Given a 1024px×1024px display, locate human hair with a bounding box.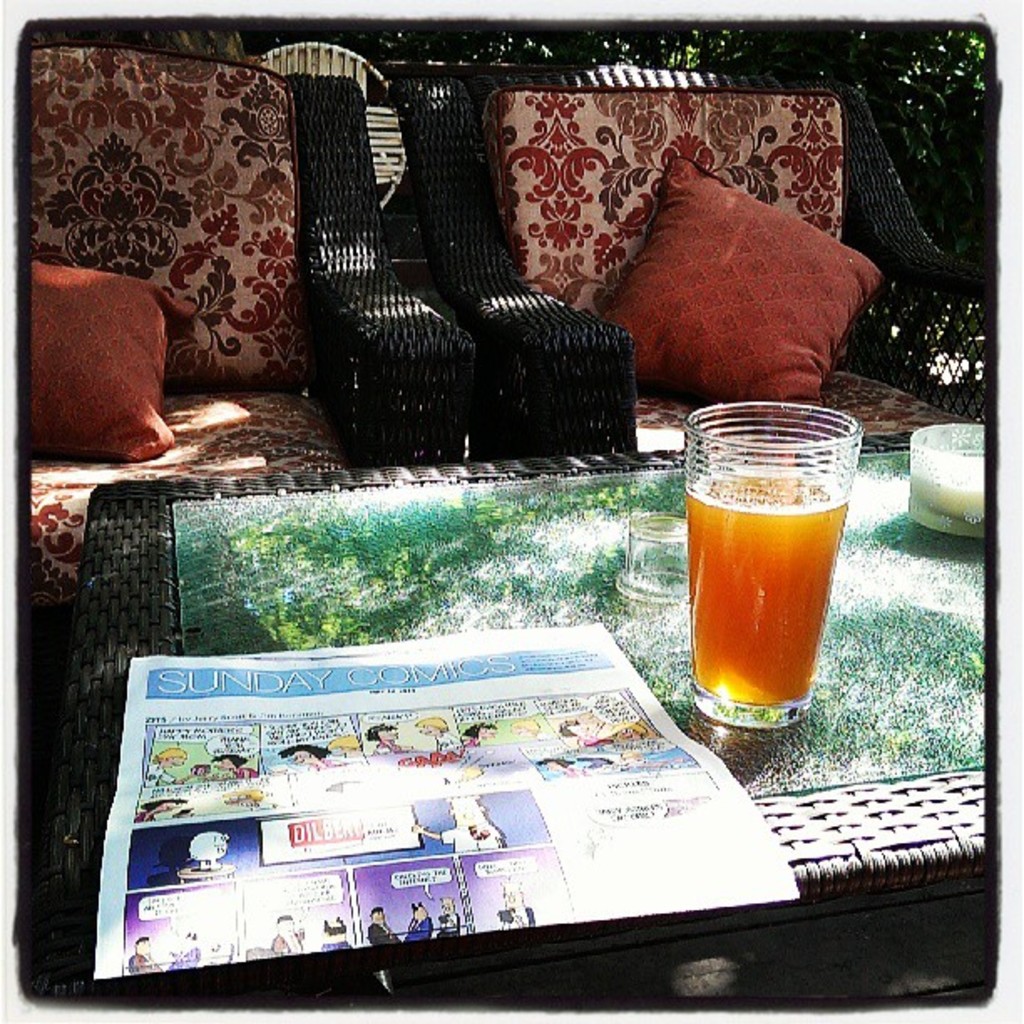
Located: (330, 736, 361, 745).
